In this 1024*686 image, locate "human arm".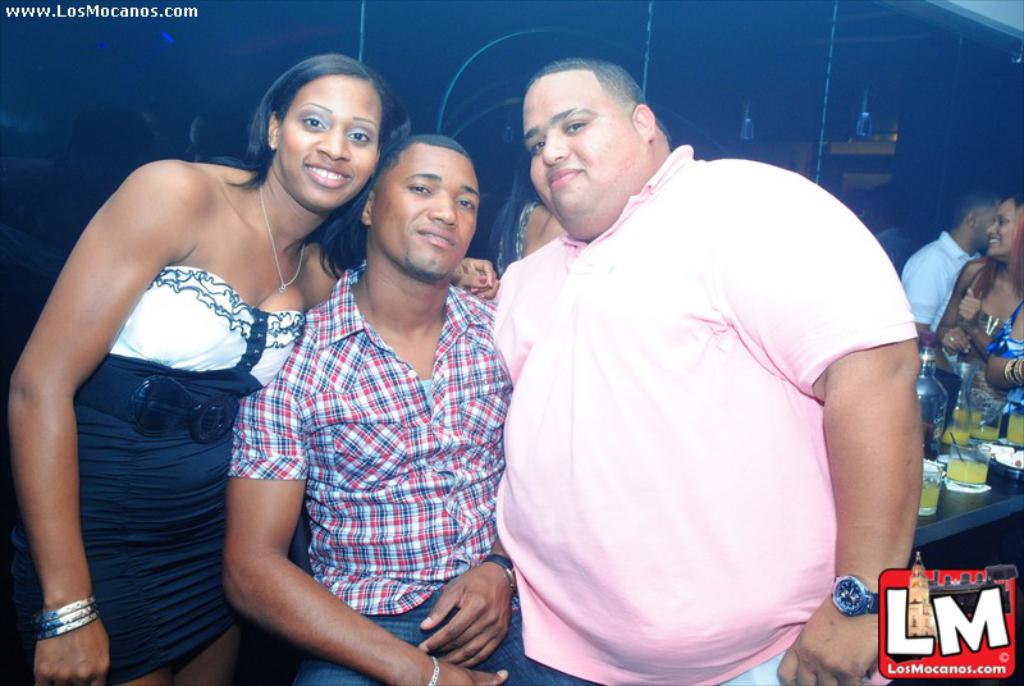
Bounding box: x1=896 y1=255 x2=951 y2=343.
